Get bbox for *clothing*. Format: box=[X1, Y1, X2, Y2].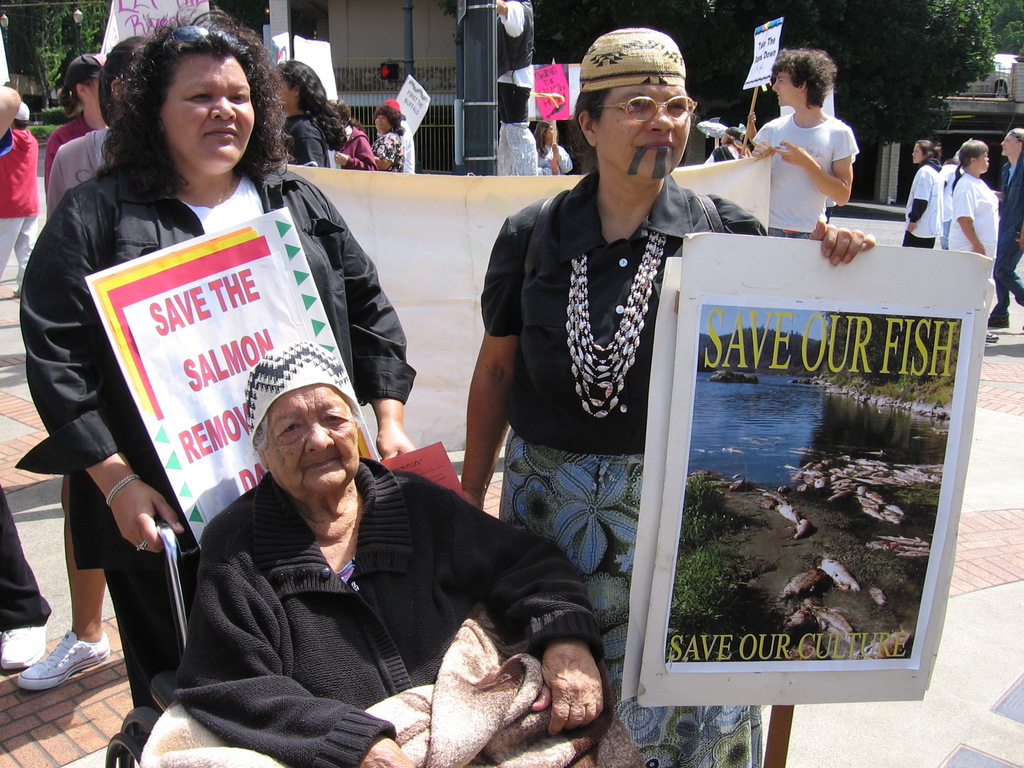
box=[948, 172, 999, 324].
